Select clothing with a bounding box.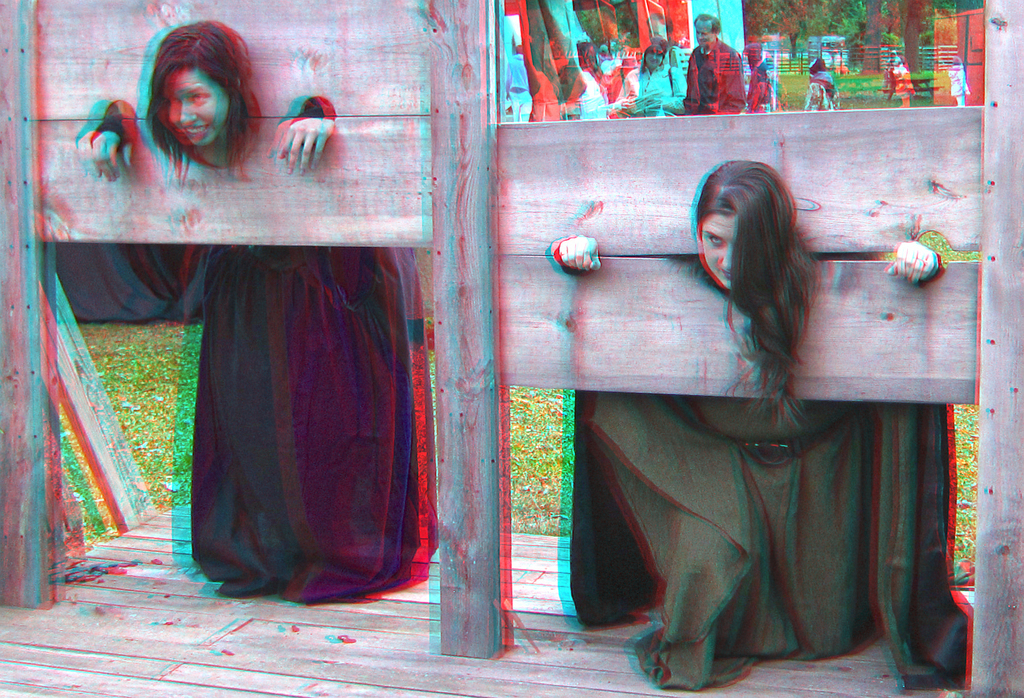
(567,390,973,695).
